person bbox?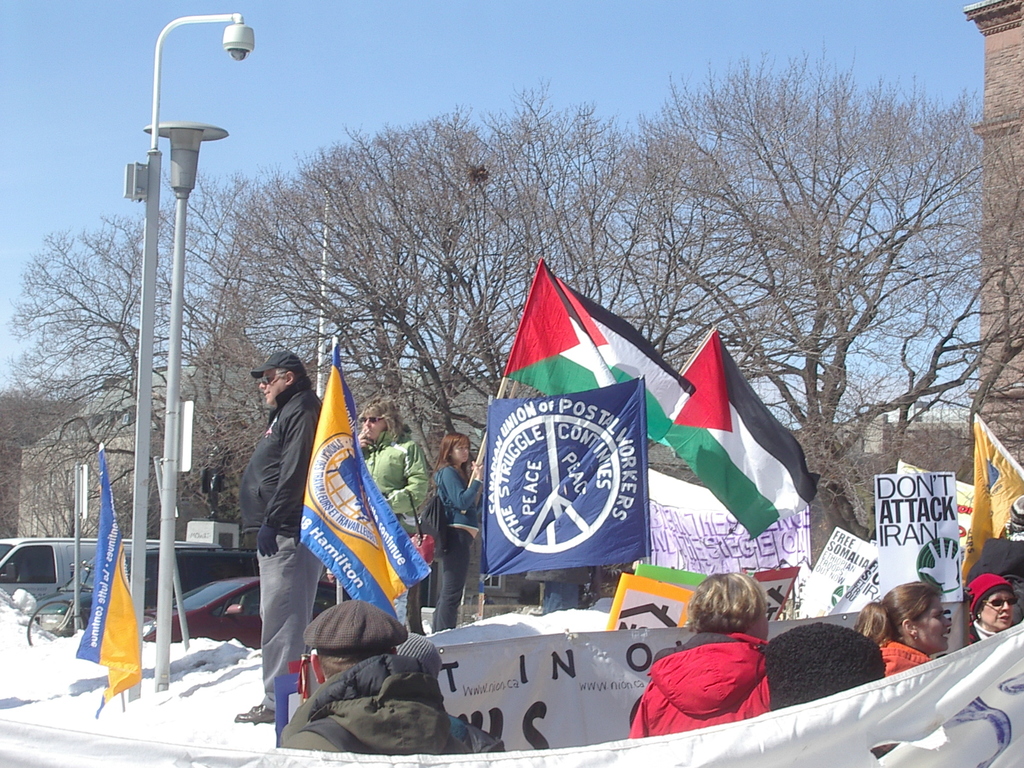
{"left": 428, "top": 435, "right": 486, "bottom": 621}
